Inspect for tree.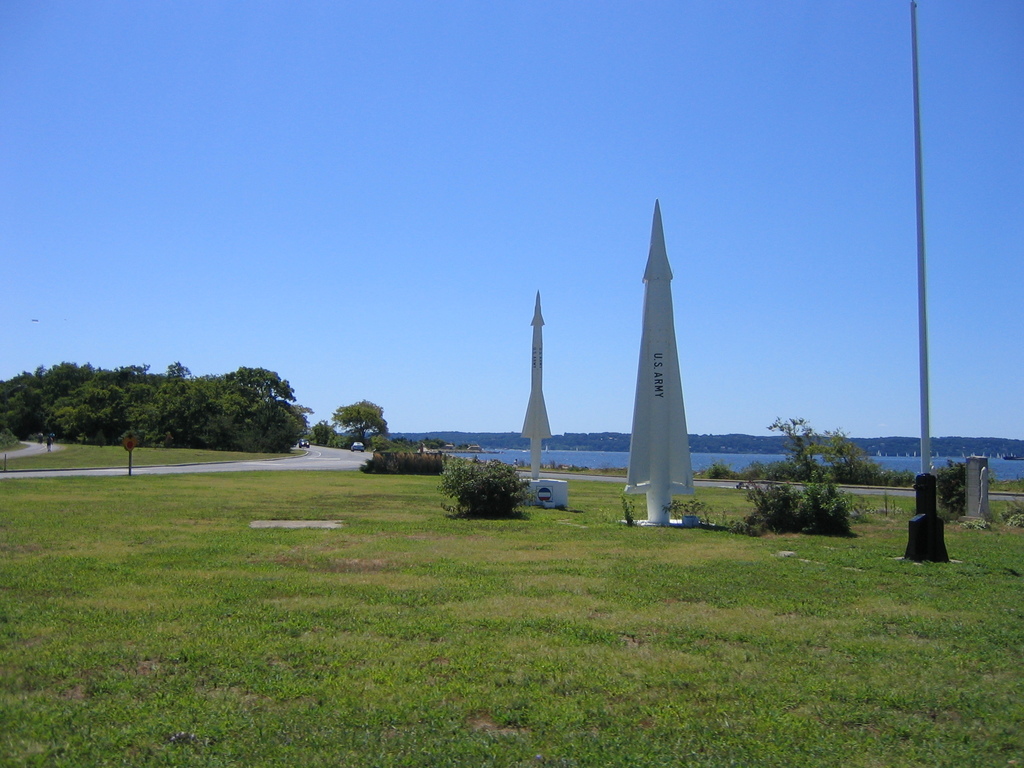
Inspection: pyautogui.locateOnScreen(797, 420, 865, 479).
